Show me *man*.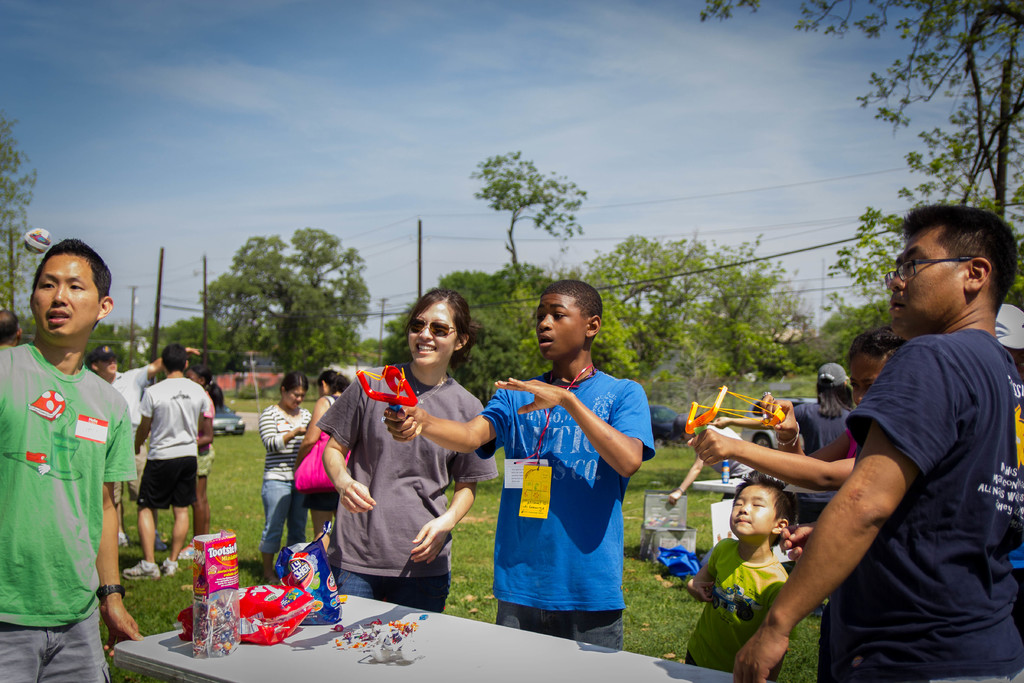
*man* is here: (751, 208, 1021, 672).
